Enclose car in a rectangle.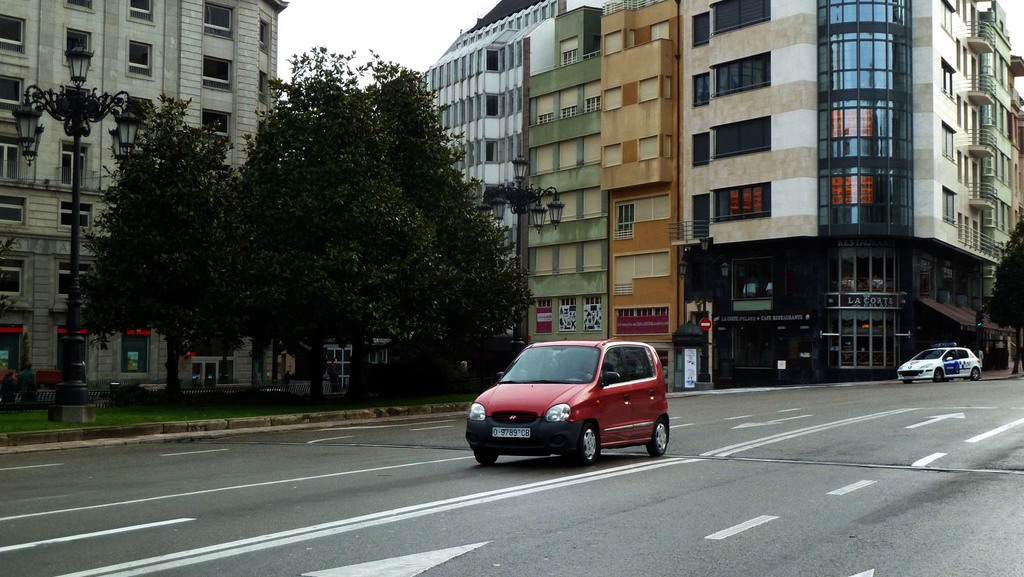
[left=465, top=337, right=658, bottom=468].
